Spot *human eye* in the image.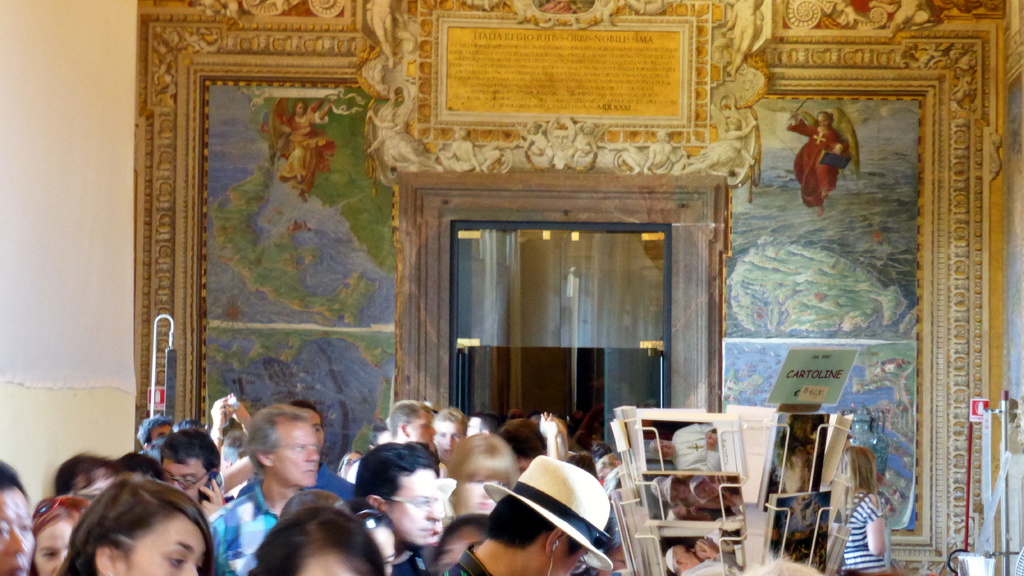
*human eye* found at Rect(309, 440, 320, 450).
